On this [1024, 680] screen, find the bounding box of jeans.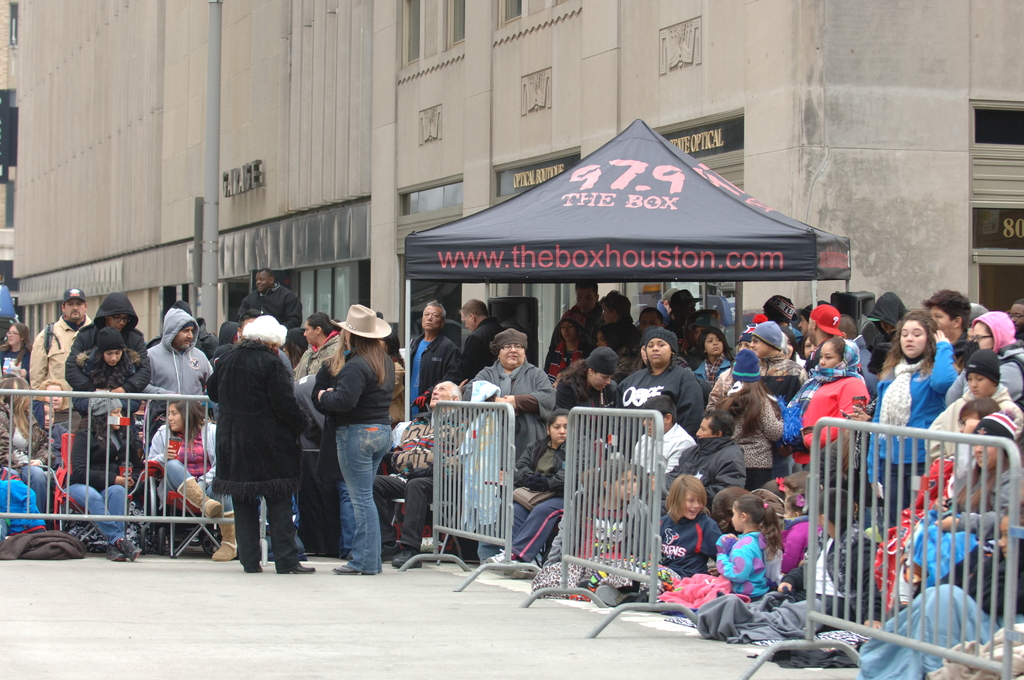
Bounding box: [340, 478, 358, 552].
